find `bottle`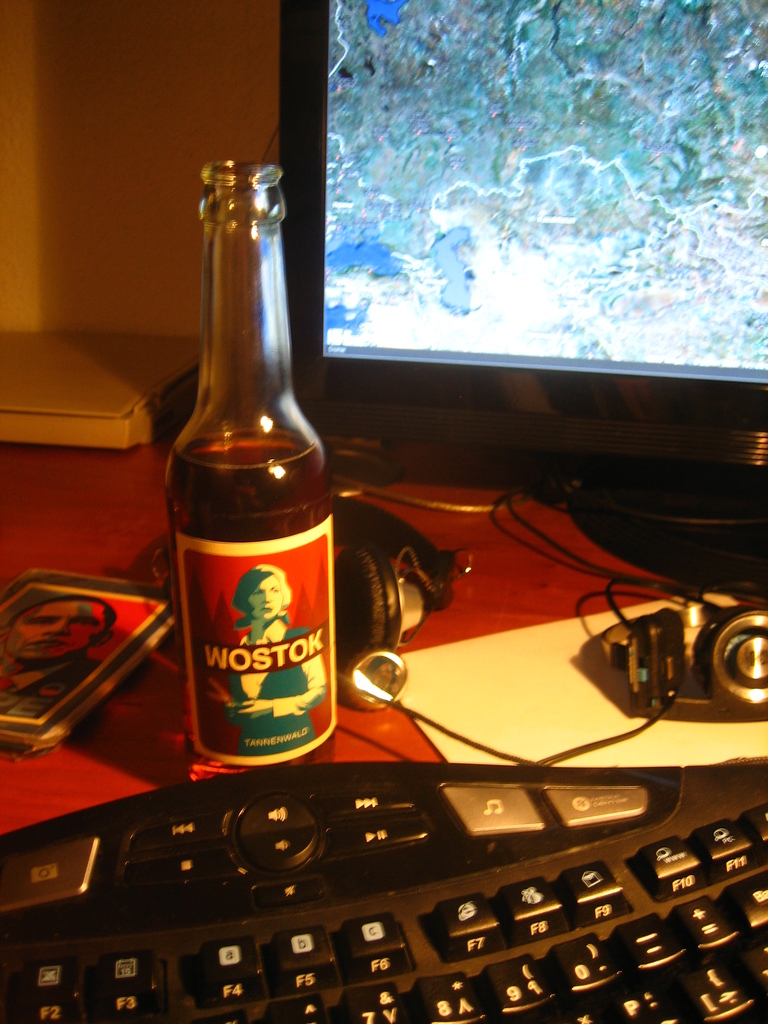
{"x1": 171, "y1": 162, "x2": 332, "y2": 767}
